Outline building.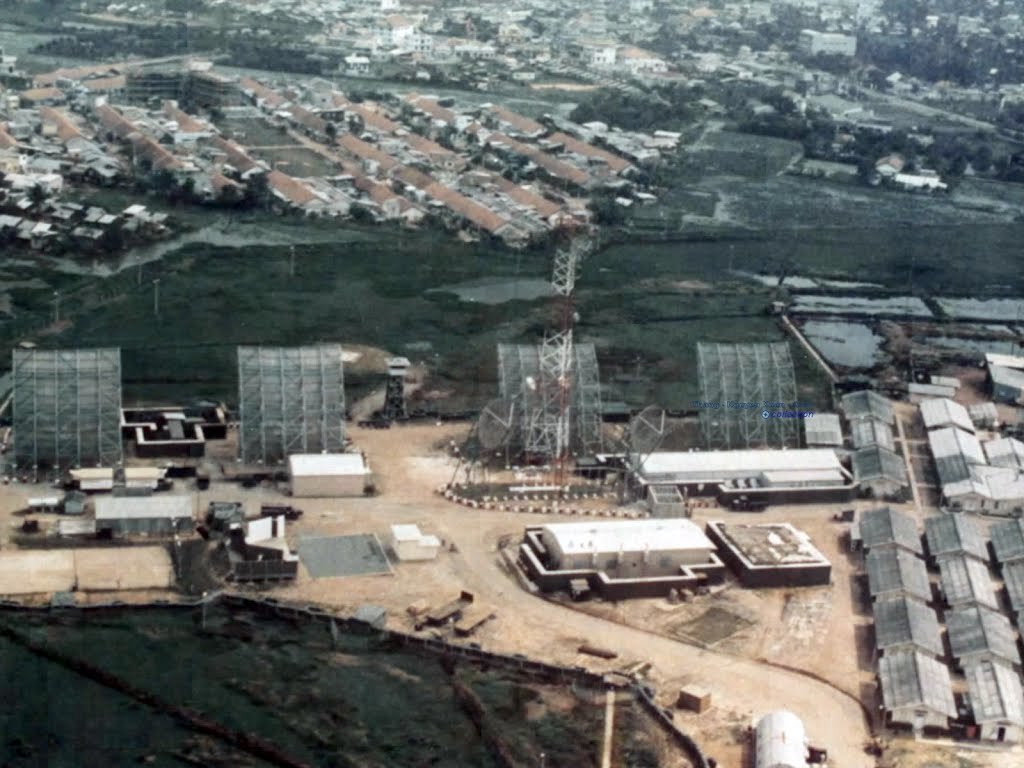
Outline: [left=288, top=454, right=374, bottom=499].
